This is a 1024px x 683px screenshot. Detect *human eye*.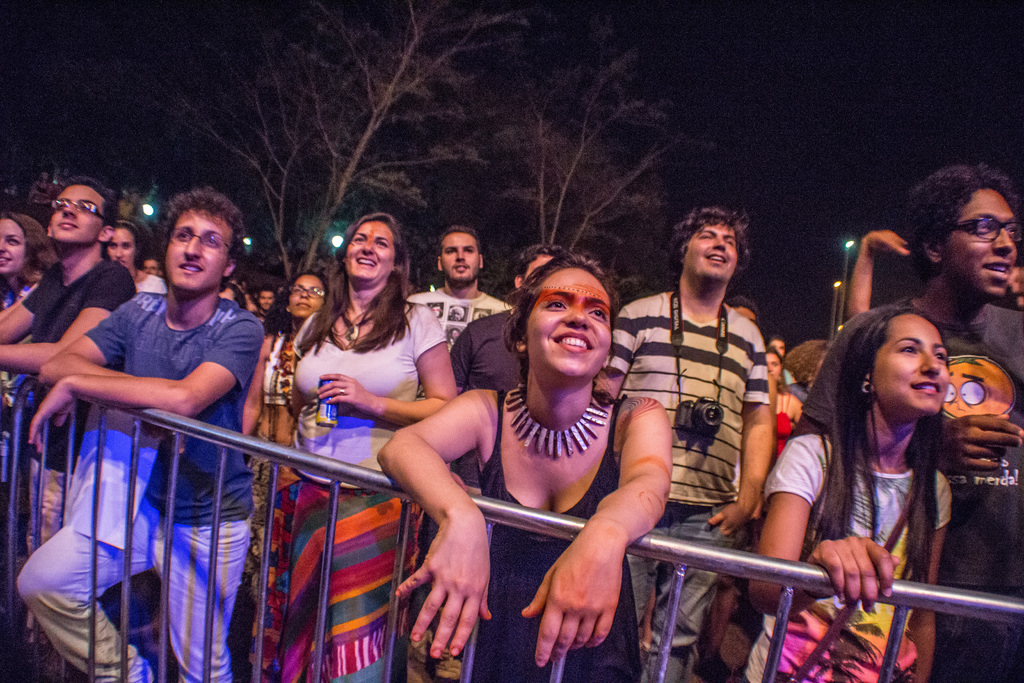
x1=351, y1=236, x2=360, y2=247.
